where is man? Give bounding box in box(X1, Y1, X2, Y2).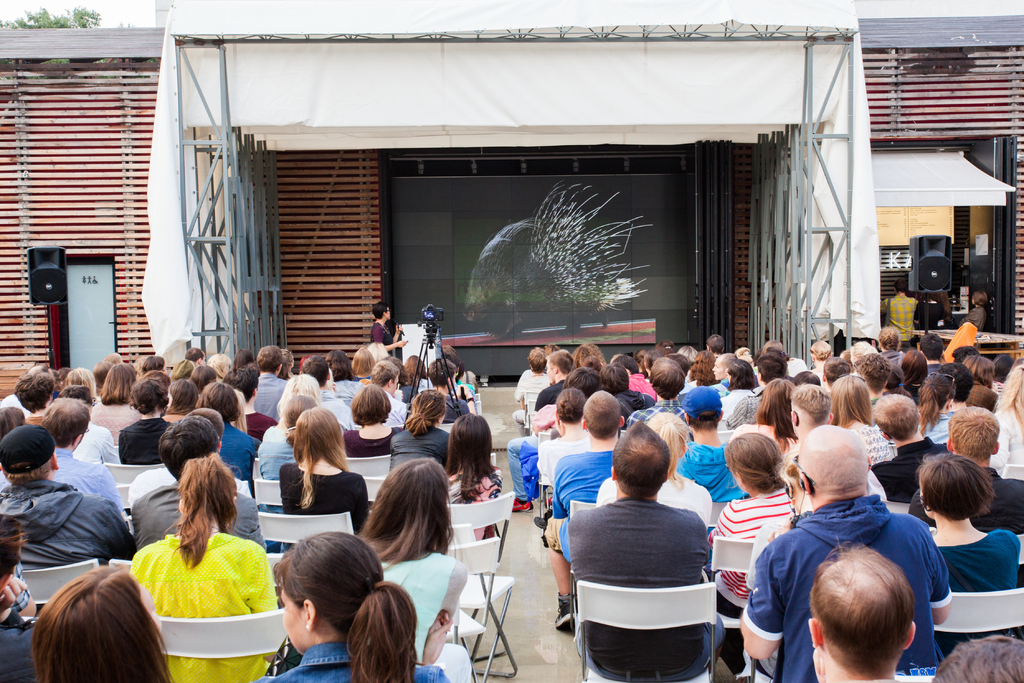
box(299, 358, 356, 427).
